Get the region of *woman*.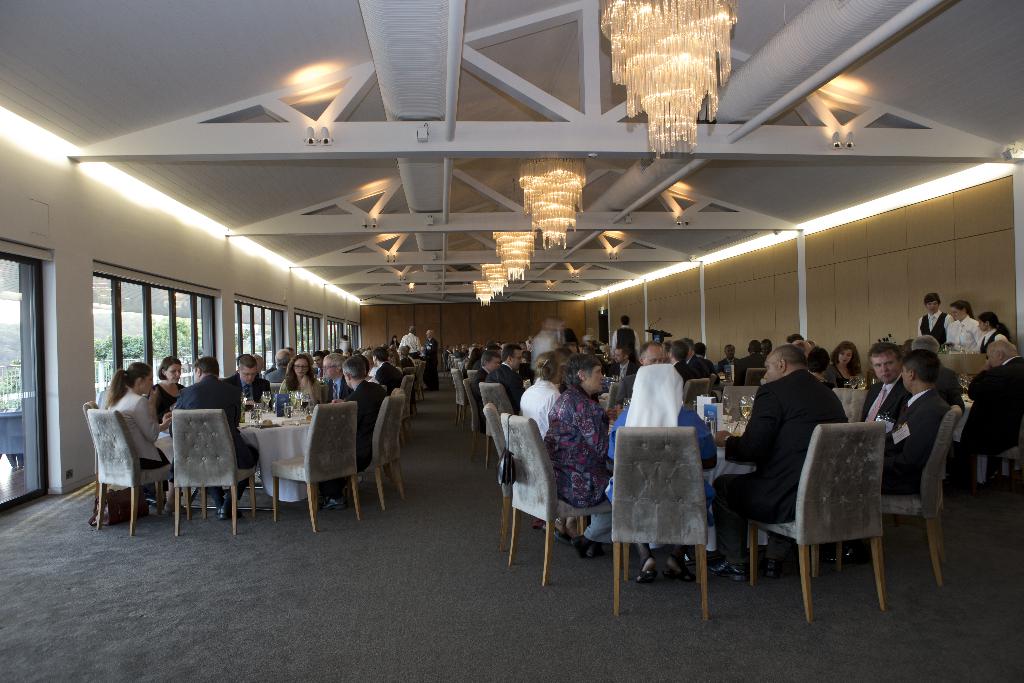
bbox=(149, 358, 187, 420).
